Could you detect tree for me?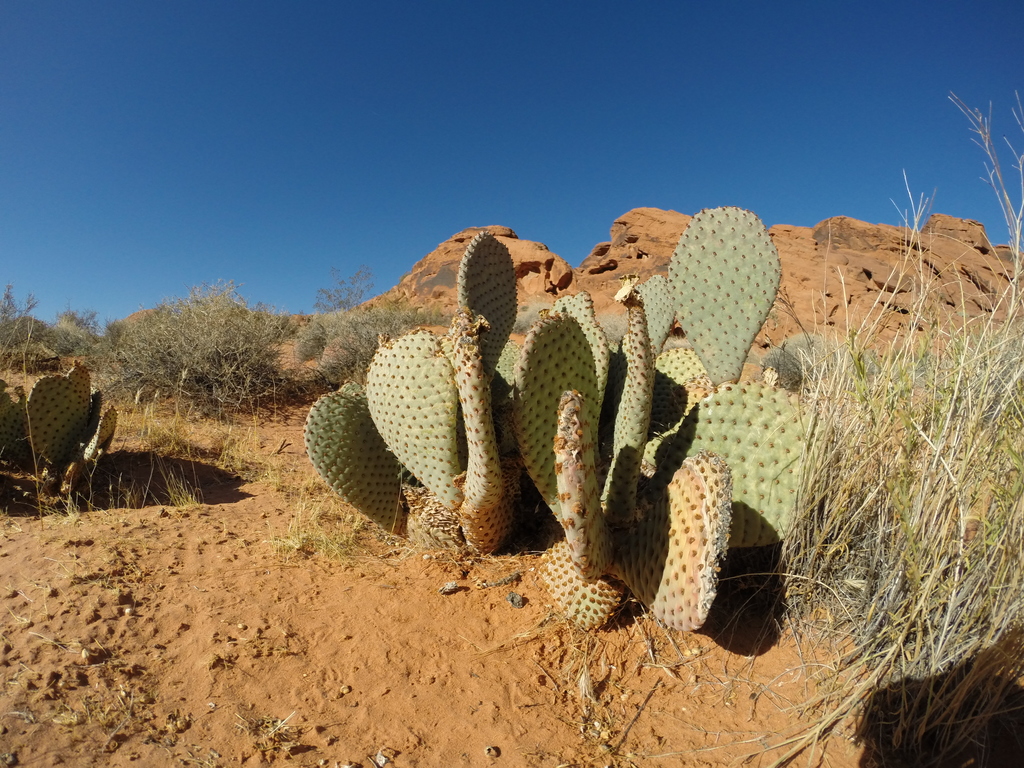
Detection result: 114,277,292,424.
